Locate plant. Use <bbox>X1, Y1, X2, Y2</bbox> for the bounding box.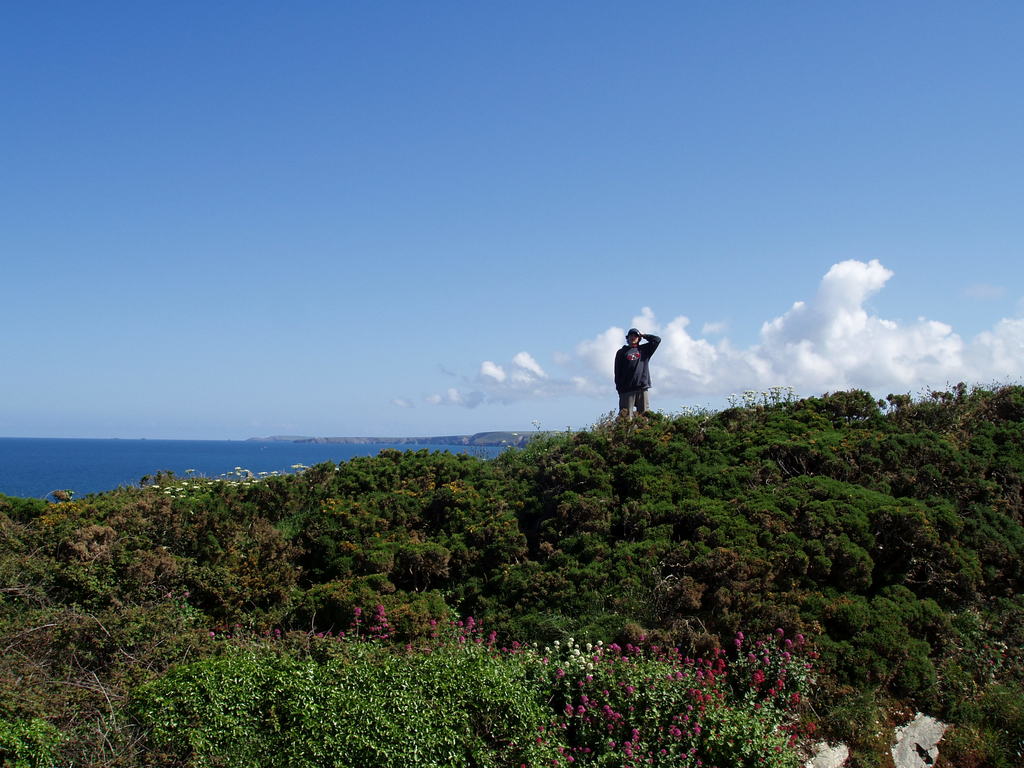
<bbox>899, 637, 938, 701</bbox>.
